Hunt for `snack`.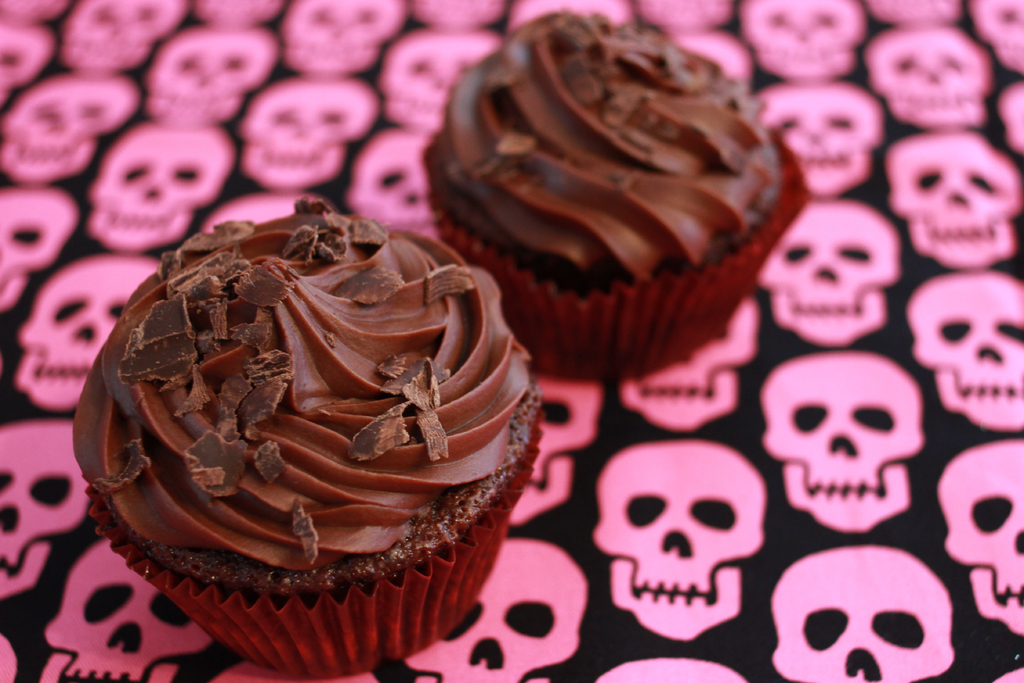
Hunted down at detection(64, 194, 554, 679).
